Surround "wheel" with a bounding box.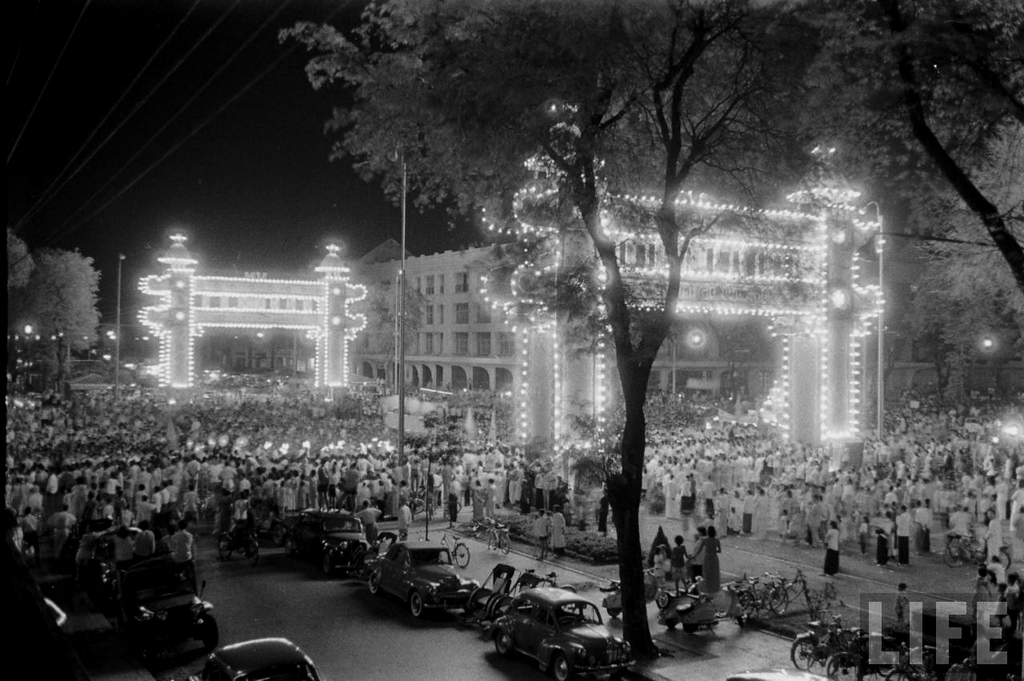
crop(658, 588, 670, 609).
